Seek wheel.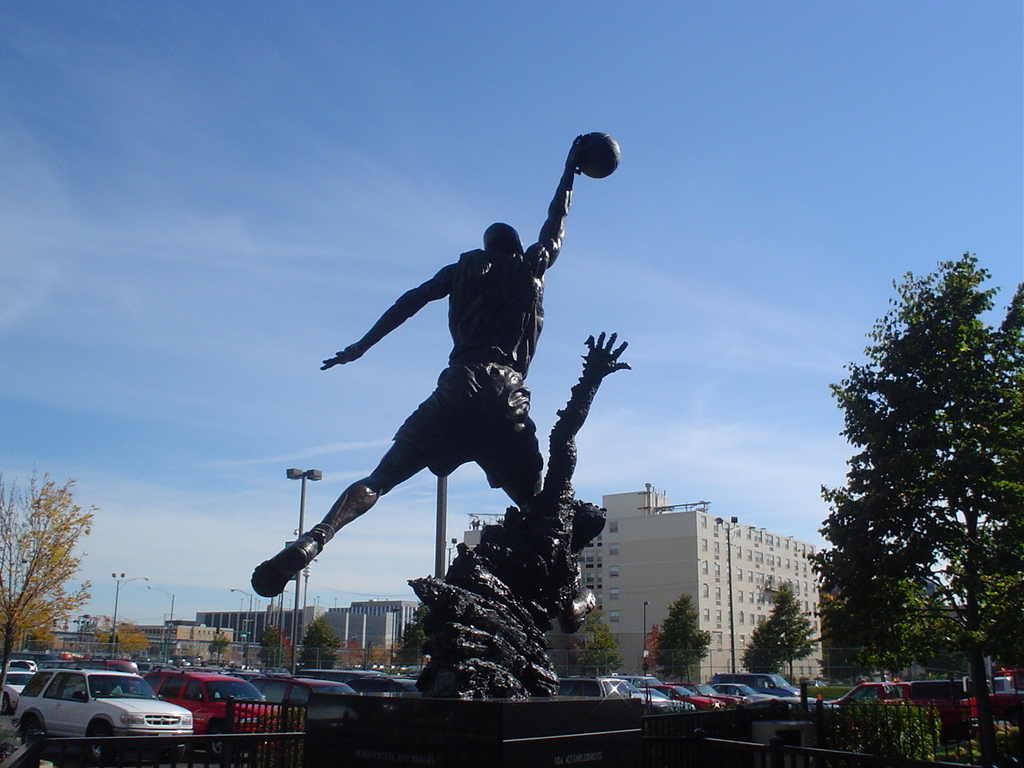
BBox(4, 694, 10, 714).
